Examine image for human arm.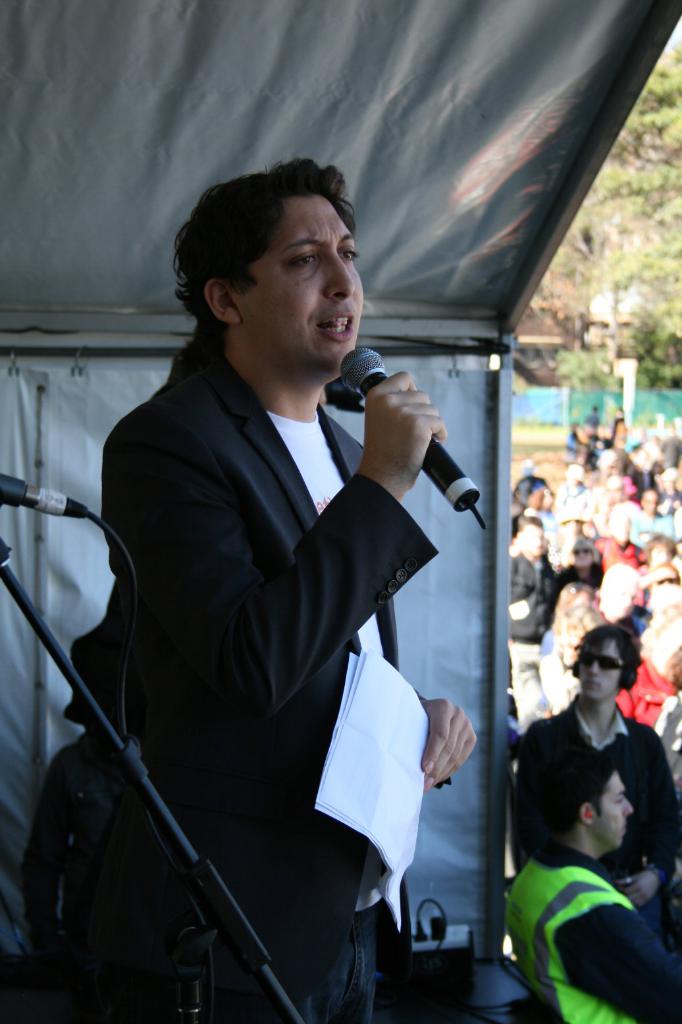
Examination result: 101,369,444,716.
